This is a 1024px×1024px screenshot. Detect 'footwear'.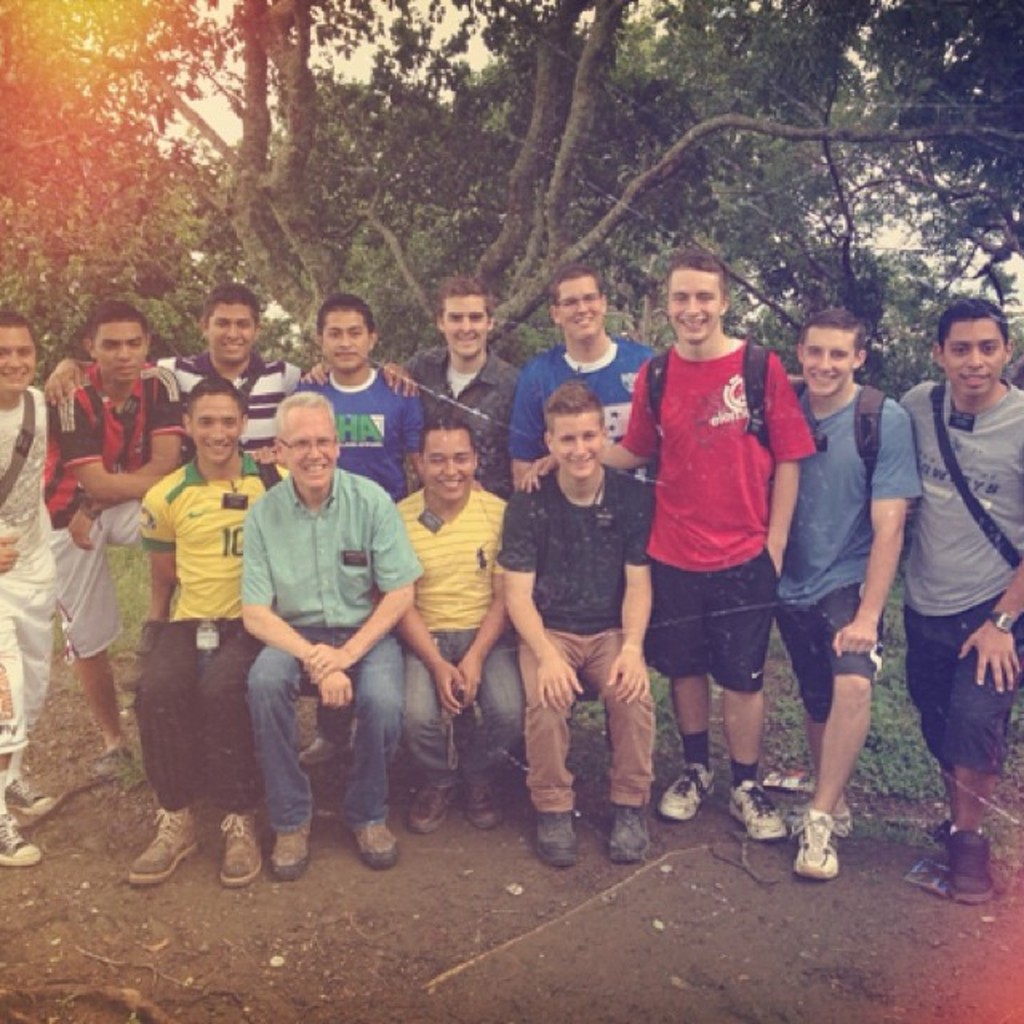
656,758,709,816.
